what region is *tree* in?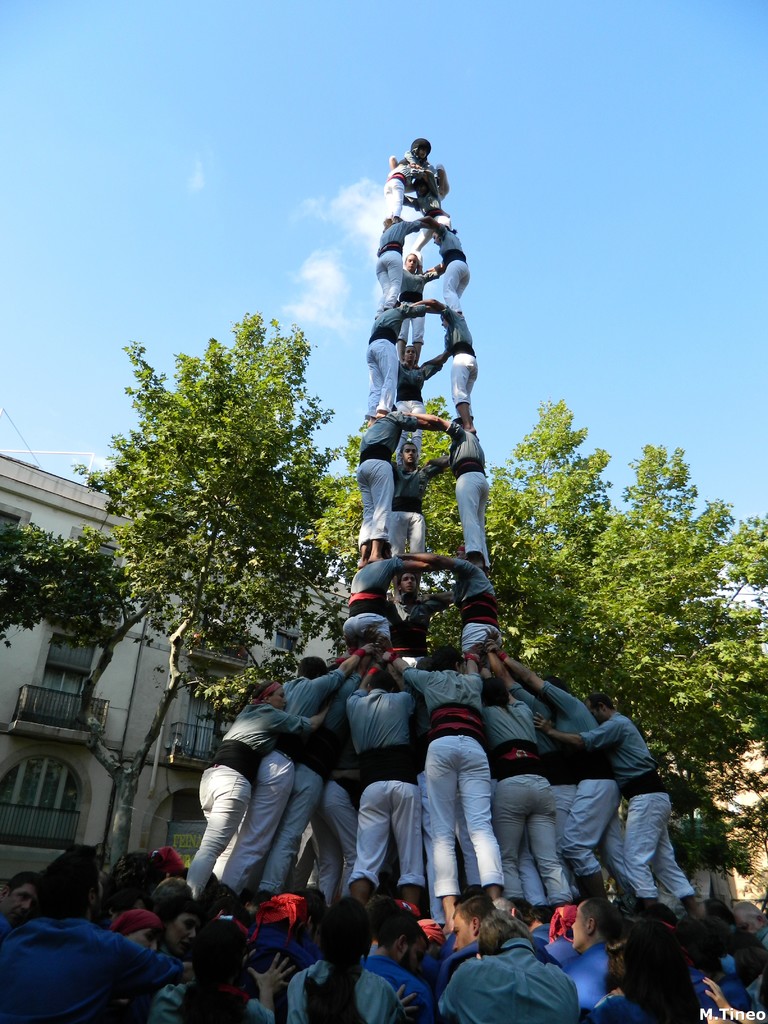
detection(71, 305, 344, 874).
